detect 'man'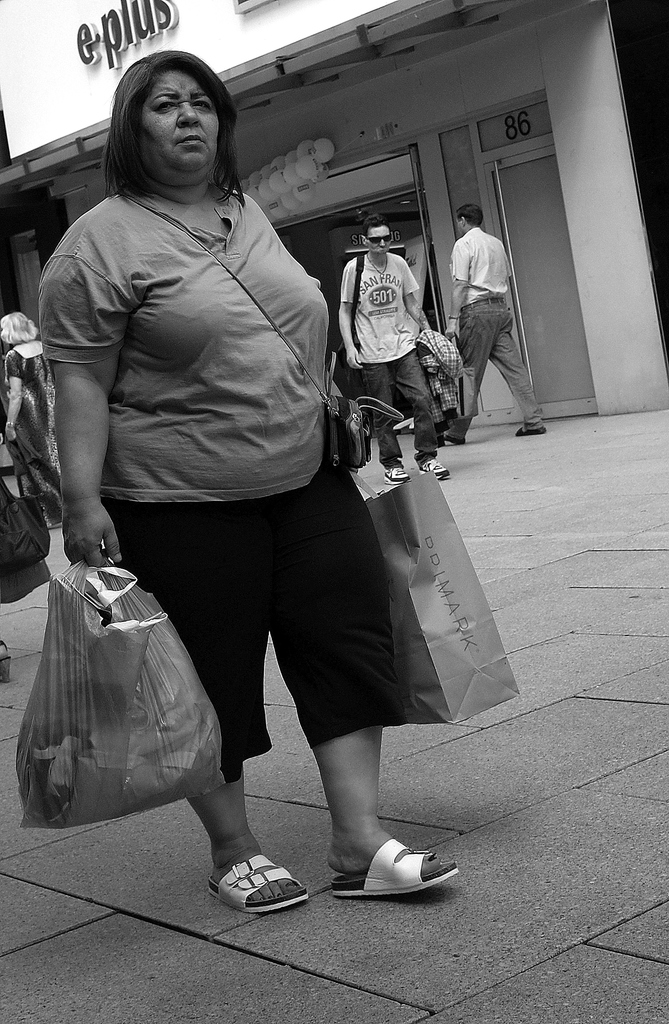
[left=335, top=219, right=463, bottom=485]
